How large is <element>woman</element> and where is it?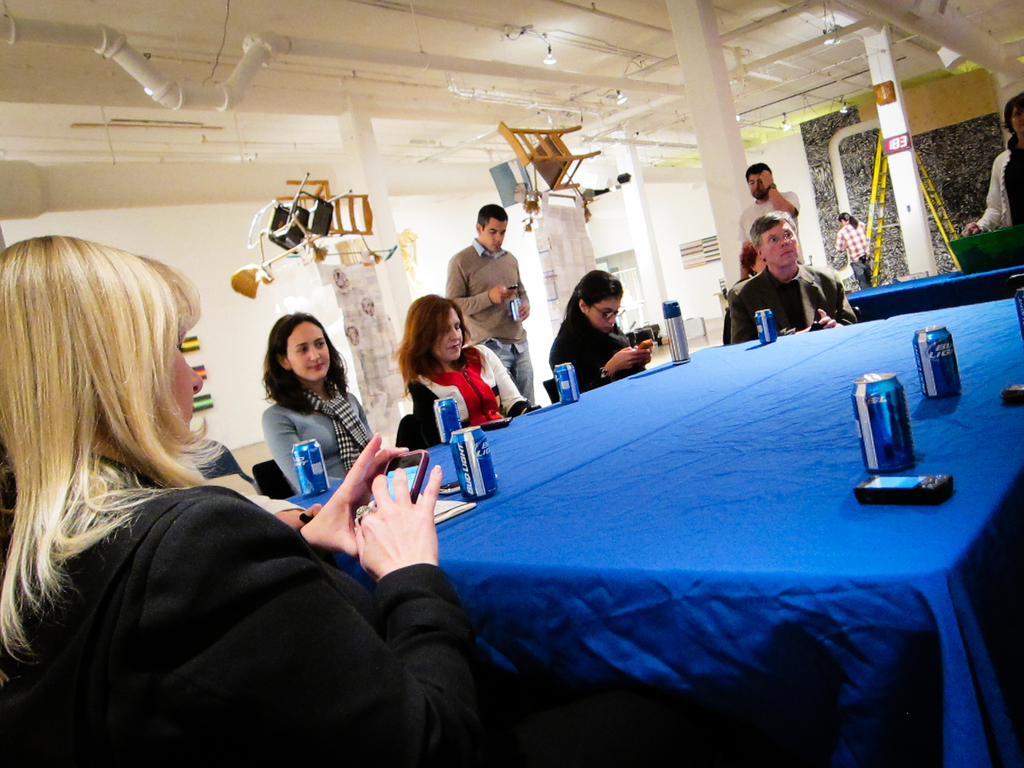
Bounding box: pyautogui.locateOnScreen(831, 214, 870, 285).
